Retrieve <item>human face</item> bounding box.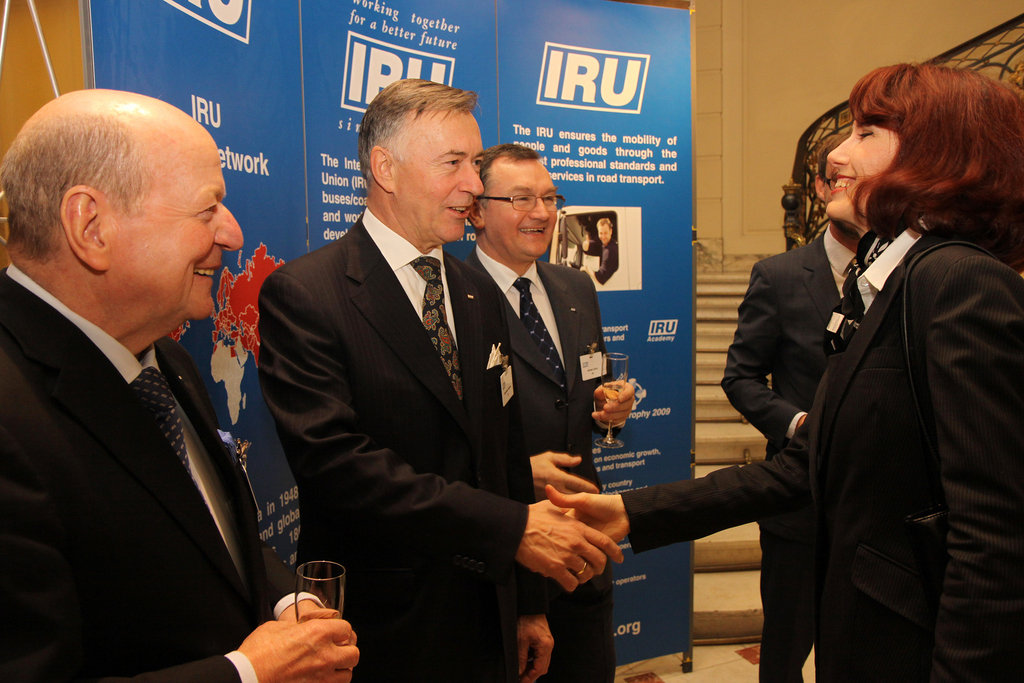
Bounding box: (396, 102, 488, 241).
